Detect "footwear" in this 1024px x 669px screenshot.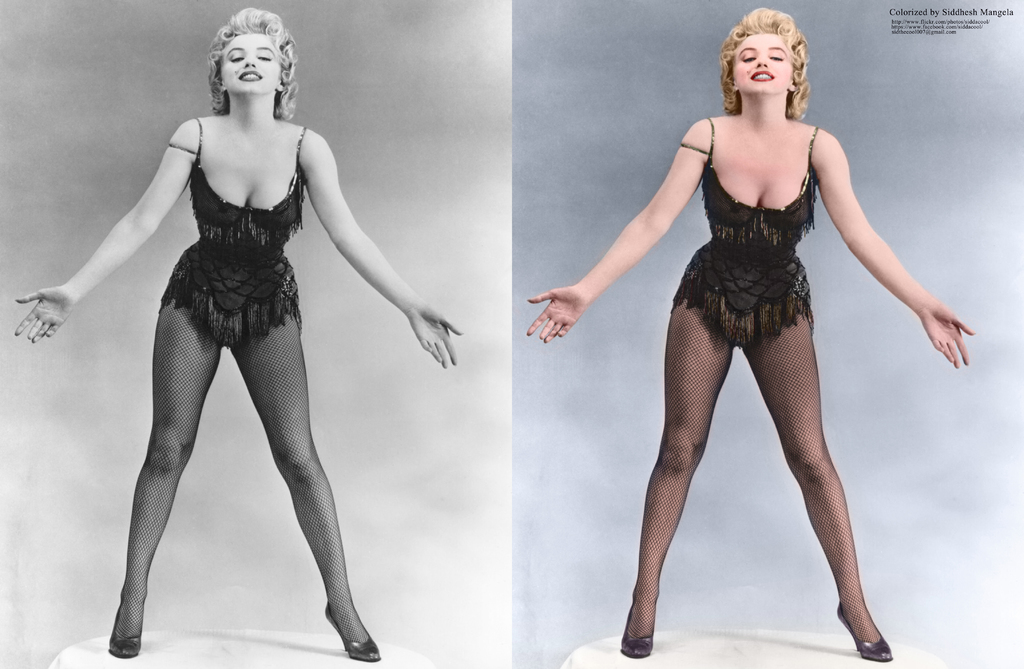
Detection: [324,602,379,667].
